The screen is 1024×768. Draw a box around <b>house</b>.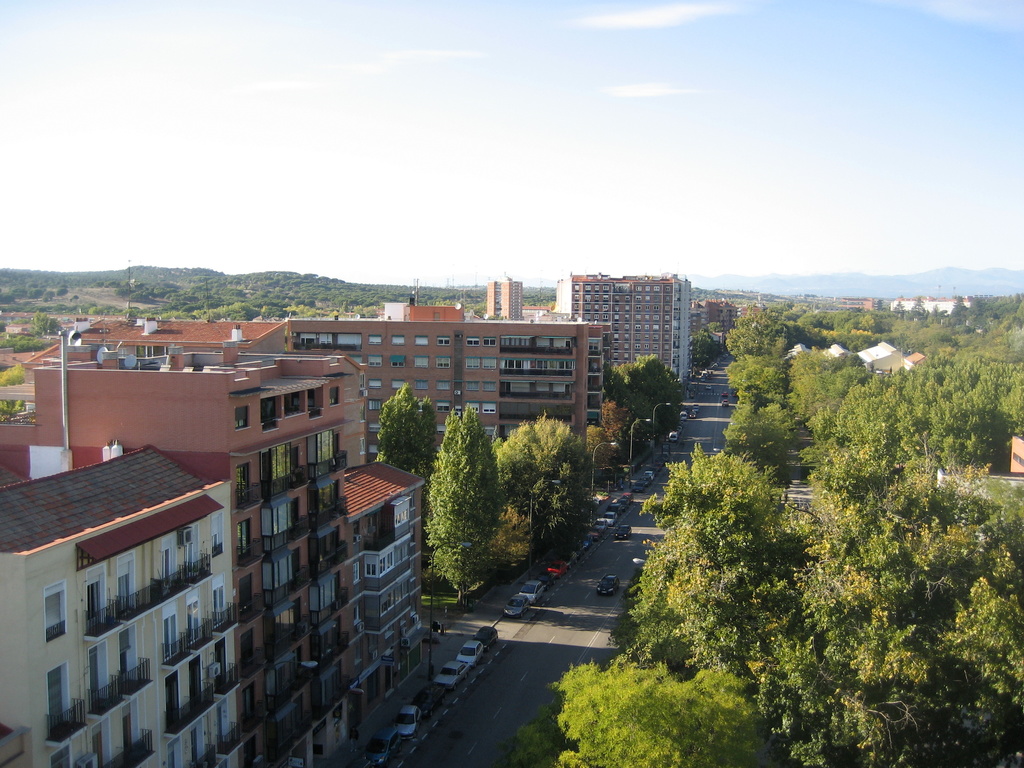
x1=343, y1=454, x2=427, y2=685.
